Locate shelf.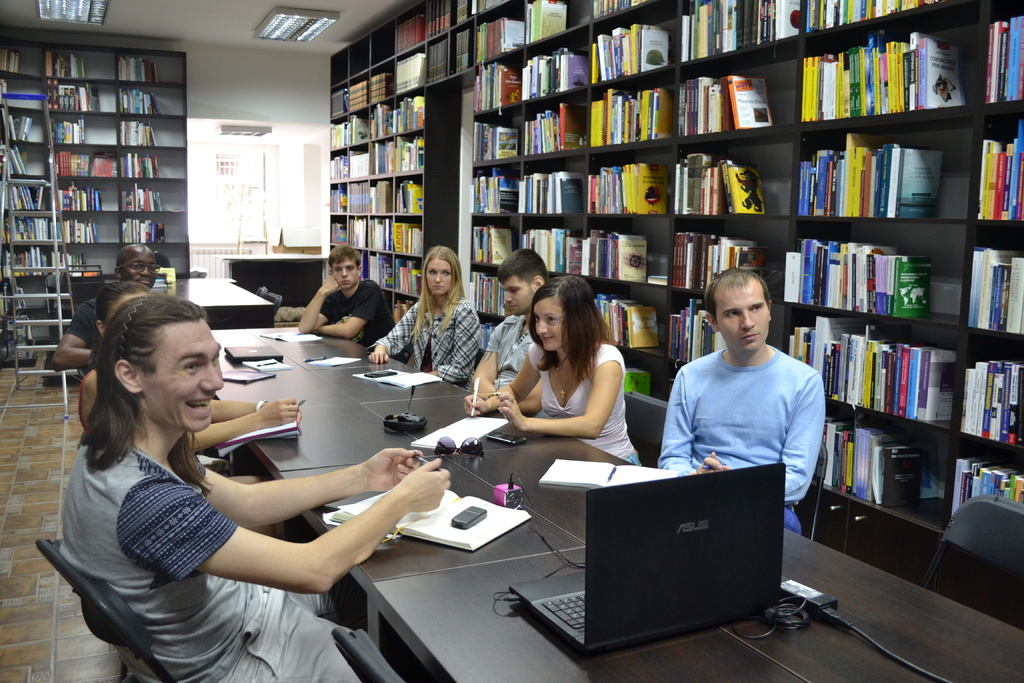
Bounding box: <region>477, 316, 495, 352</region>.
